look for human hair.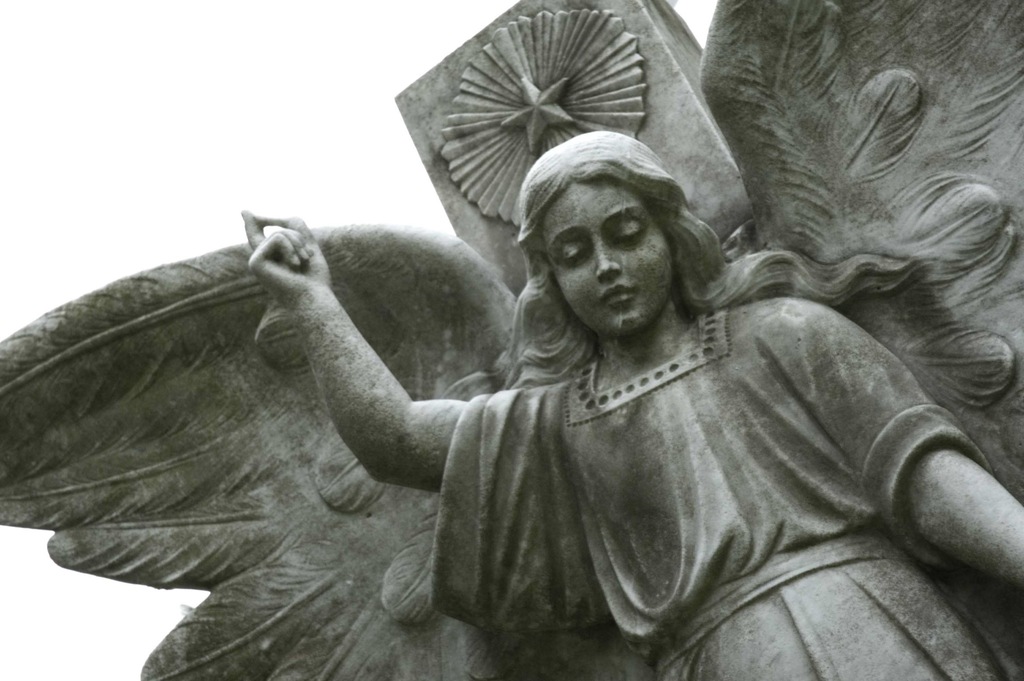
Found: (left=437, top=128, right=1014, bottom=401).
